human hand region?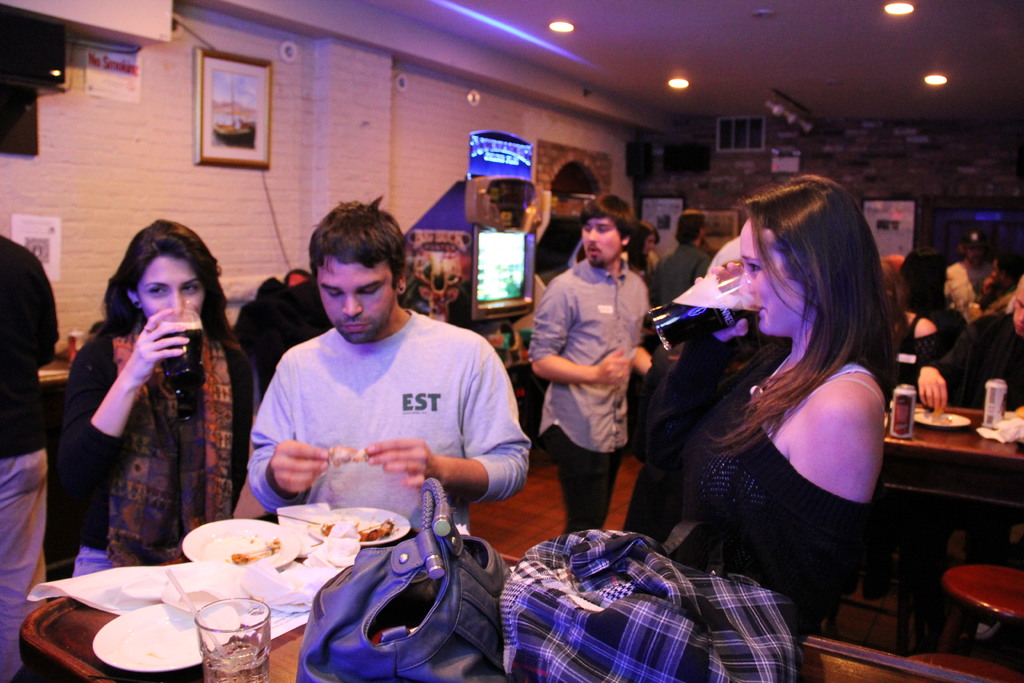
select_region(127, 308, 195, 383)
